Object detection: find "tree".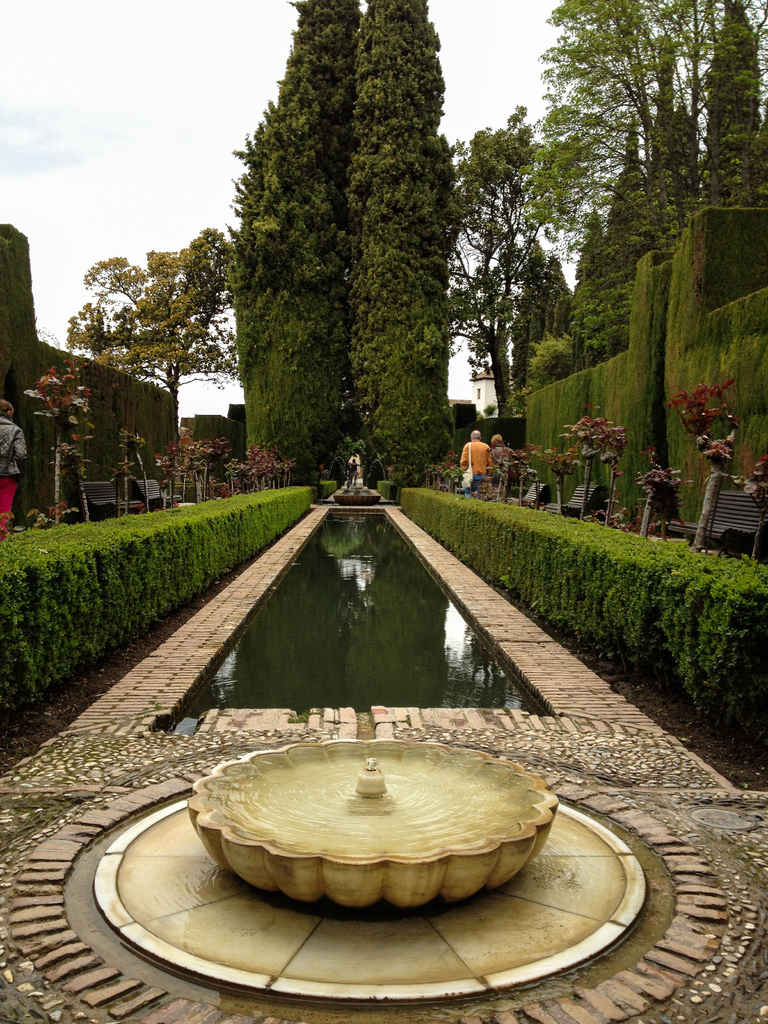
(498, 230, 584, 374).
